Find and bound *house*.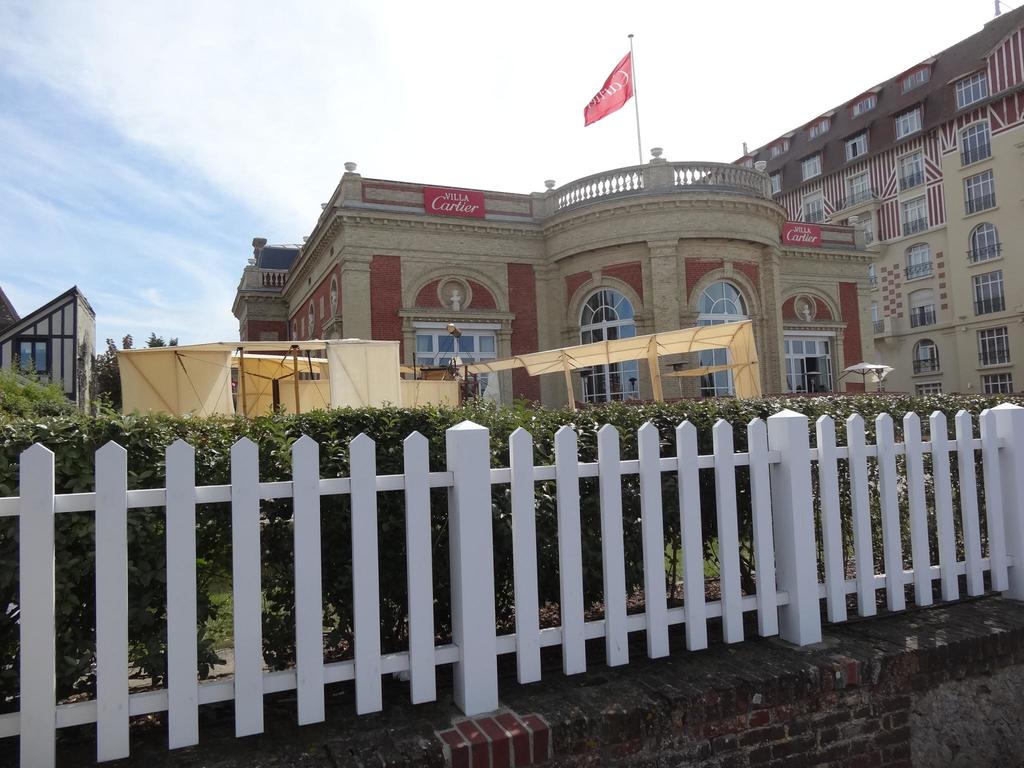
Bound: box(3, 255, 109, 439).
